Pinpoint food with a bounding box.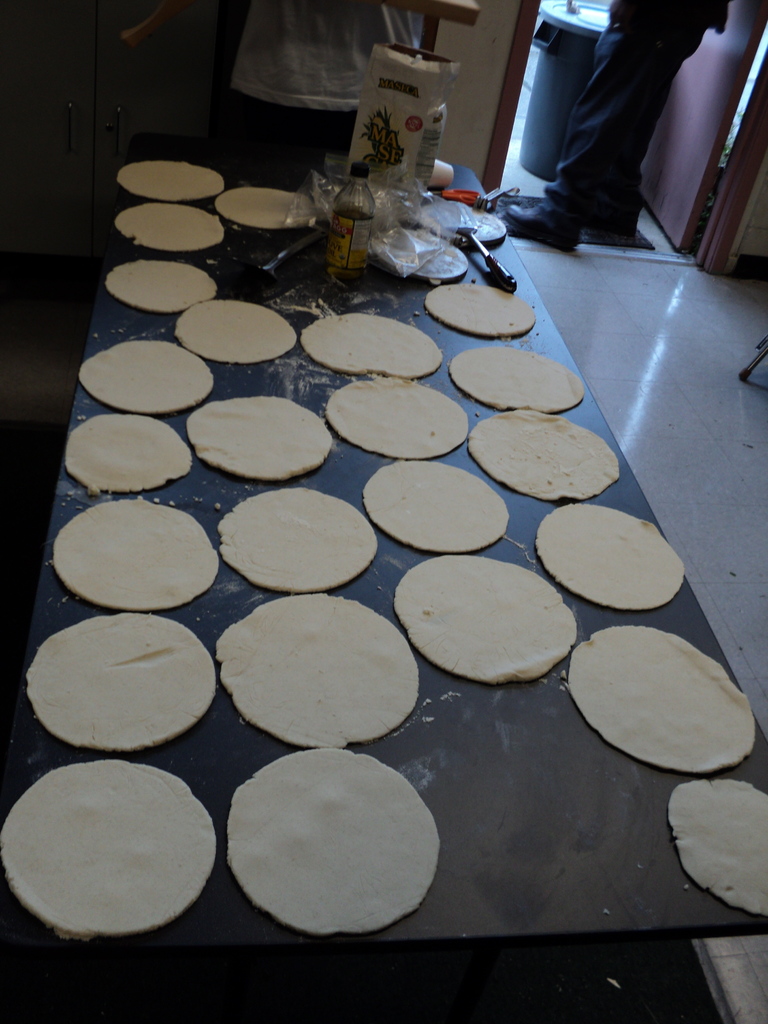
l=172, t=294, r=296, b=363.
